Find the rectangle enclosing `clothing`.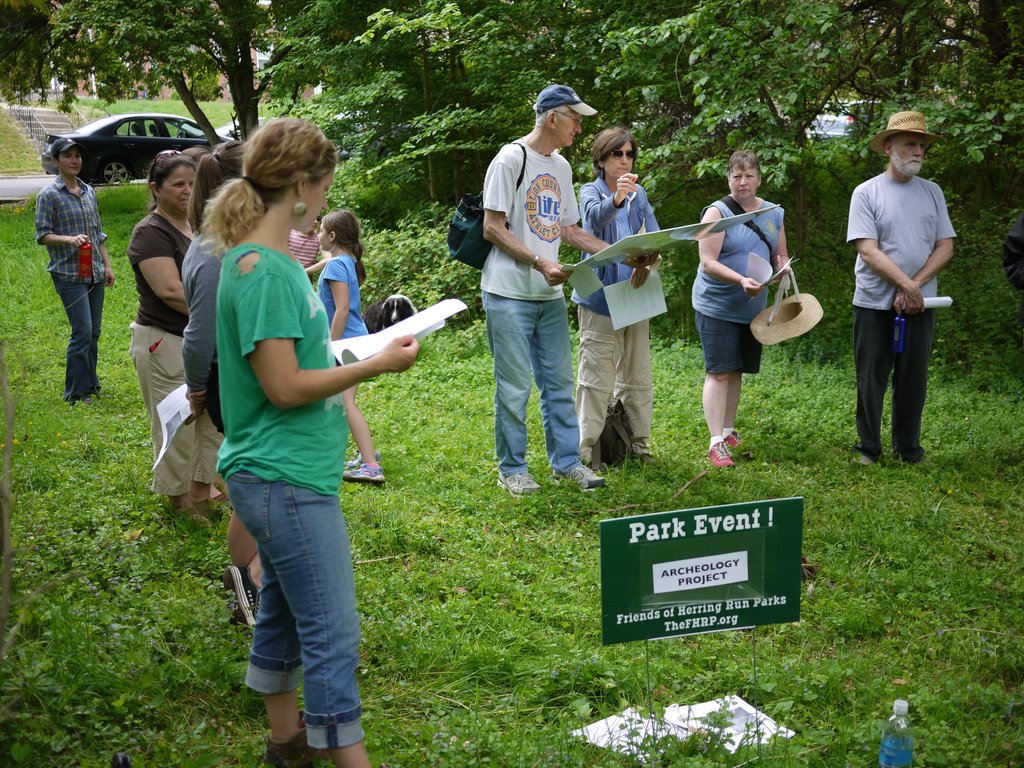
left=186, top=228, right=225, bottom=410.
